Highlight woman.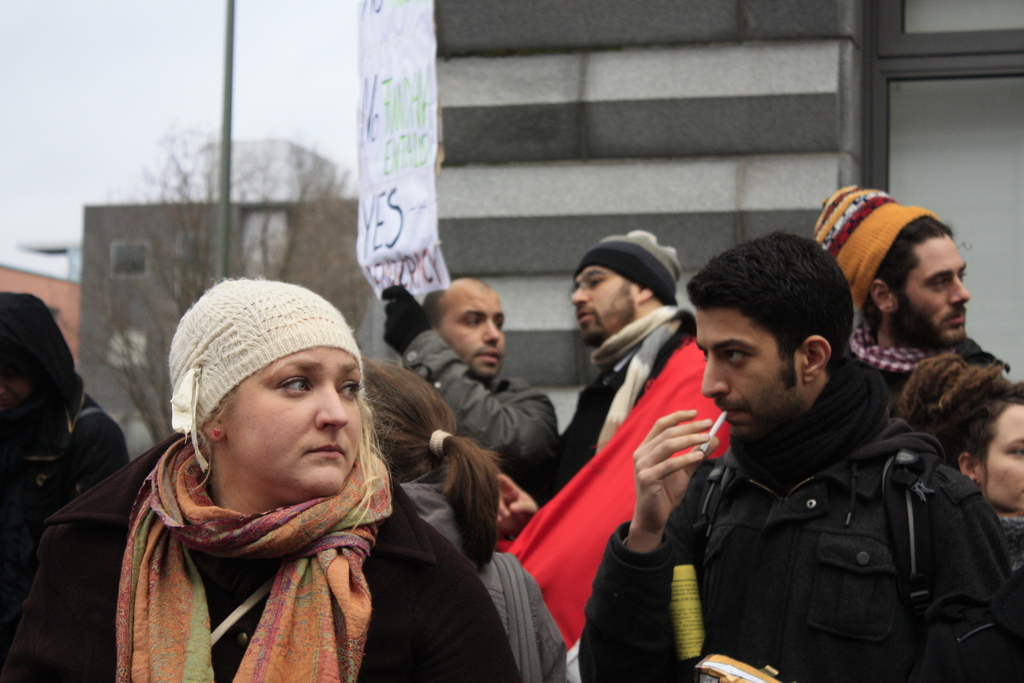
Highlighted region: {"x1": 900, "y1": 349, "x2": 1023, "y2": 579}.
